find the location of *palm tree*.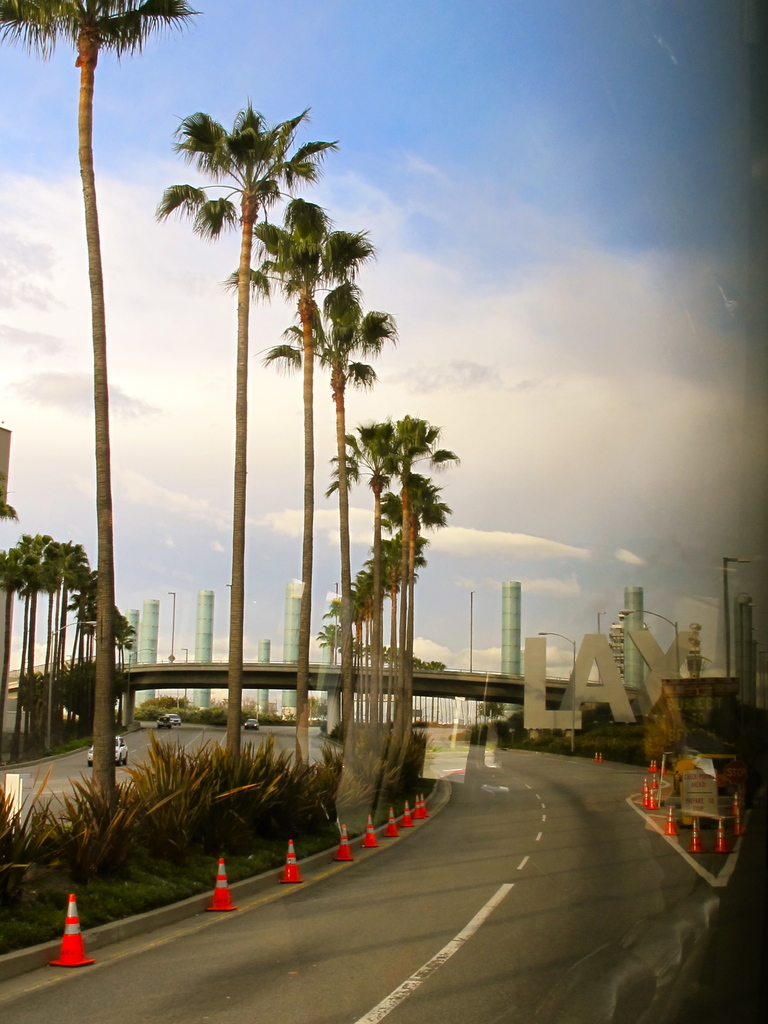
Location: [0, 0, 196, 760].
